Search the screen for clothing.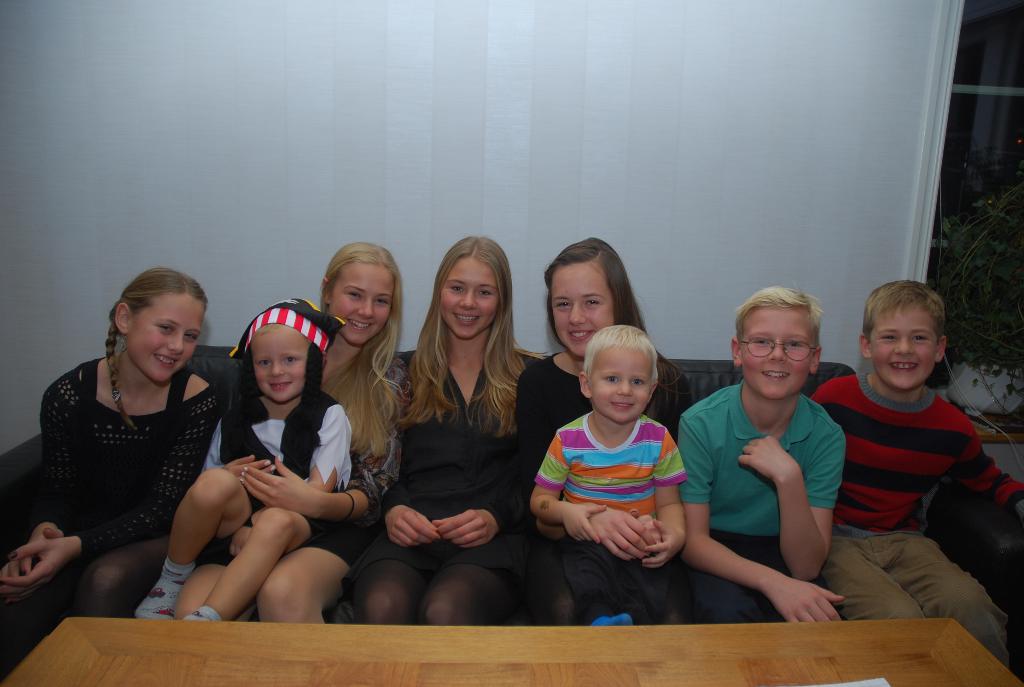
Found at (1,363,216,580).
